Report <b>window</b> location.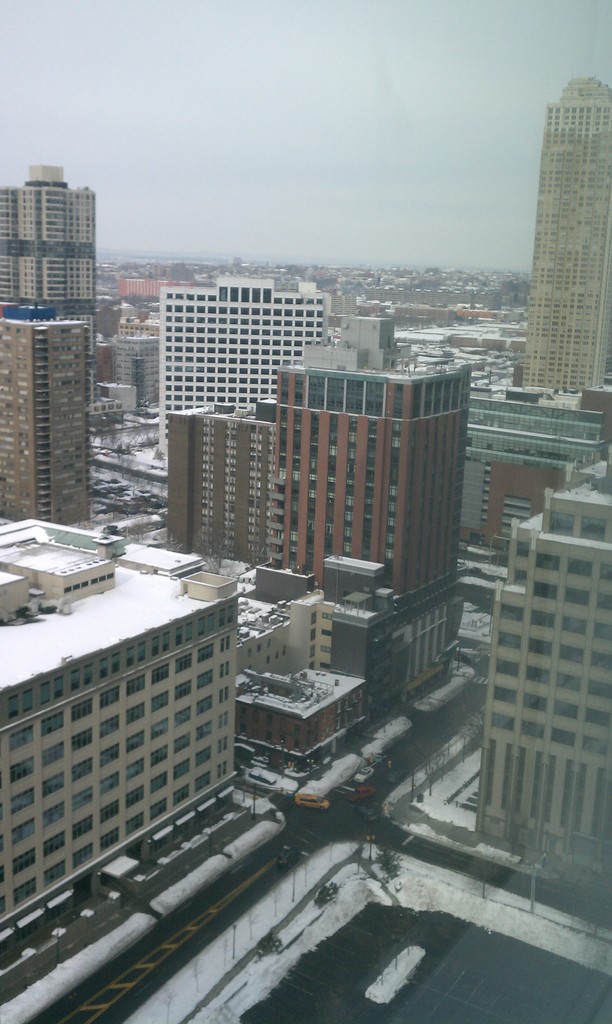
Report: {"left": 500, "top": 605, "right": 525, "bottom": 624}.
